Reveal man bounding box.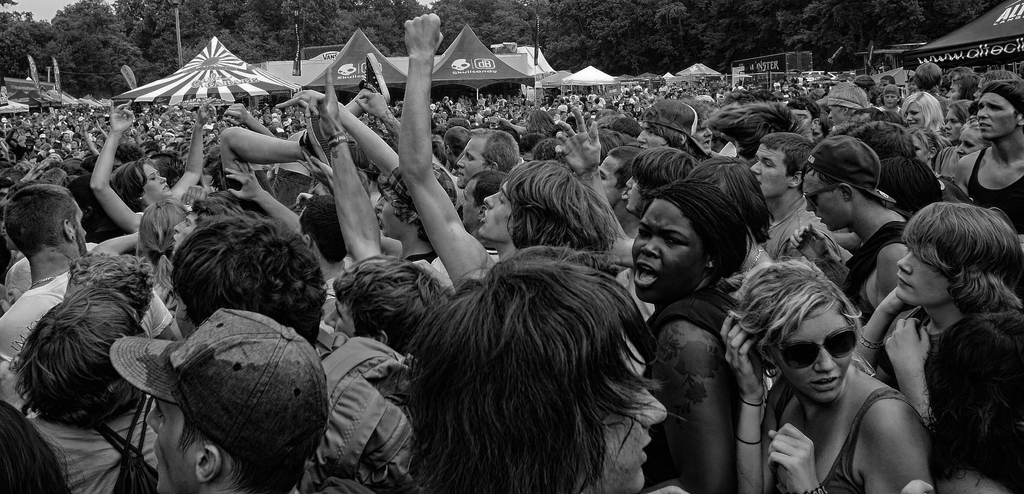
Revealed: (left=880, top=73, right=895, bottom=86).
